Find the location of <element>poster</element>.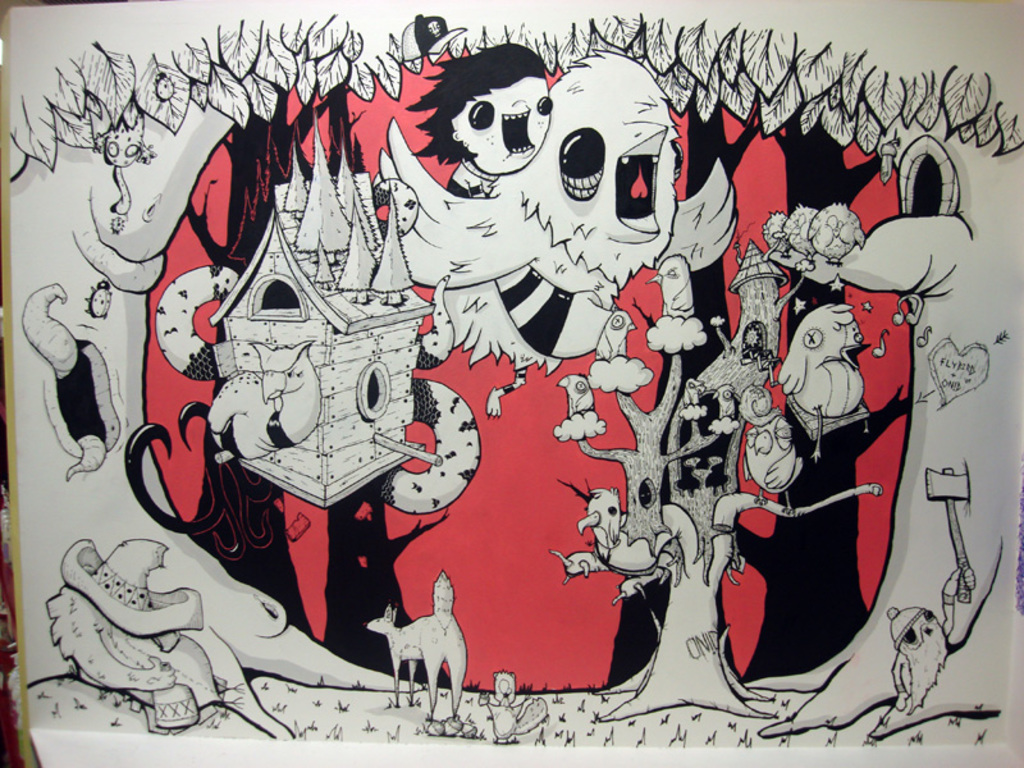
Location: (x1=0, y1=0, x2=1023, y2=767).
